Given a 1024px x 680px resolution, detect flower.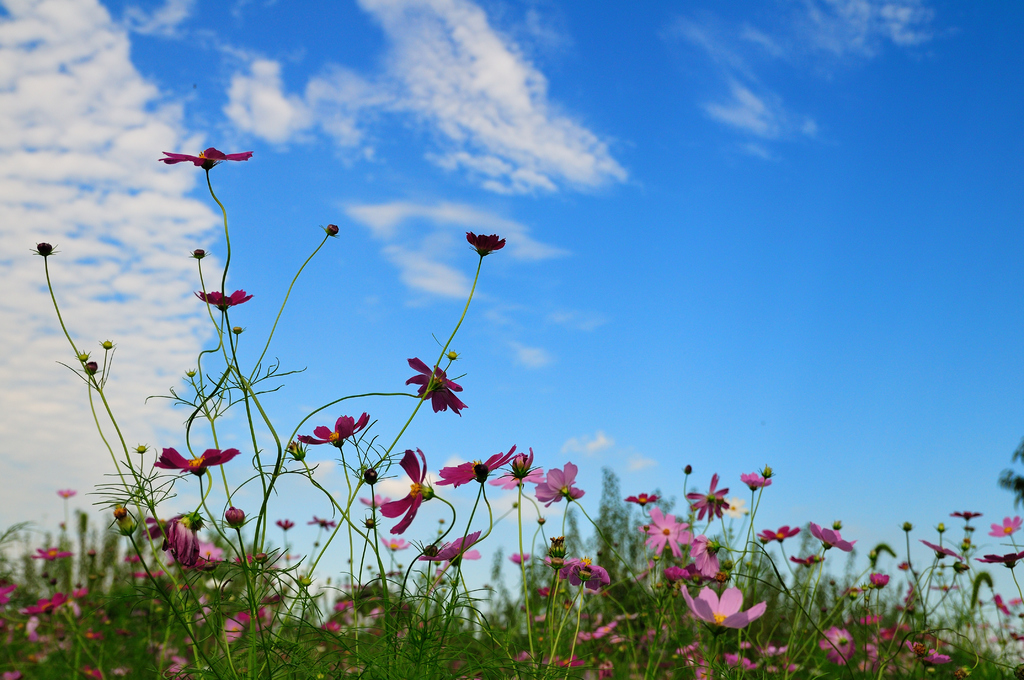
rect(683, 470, 731, 521).
